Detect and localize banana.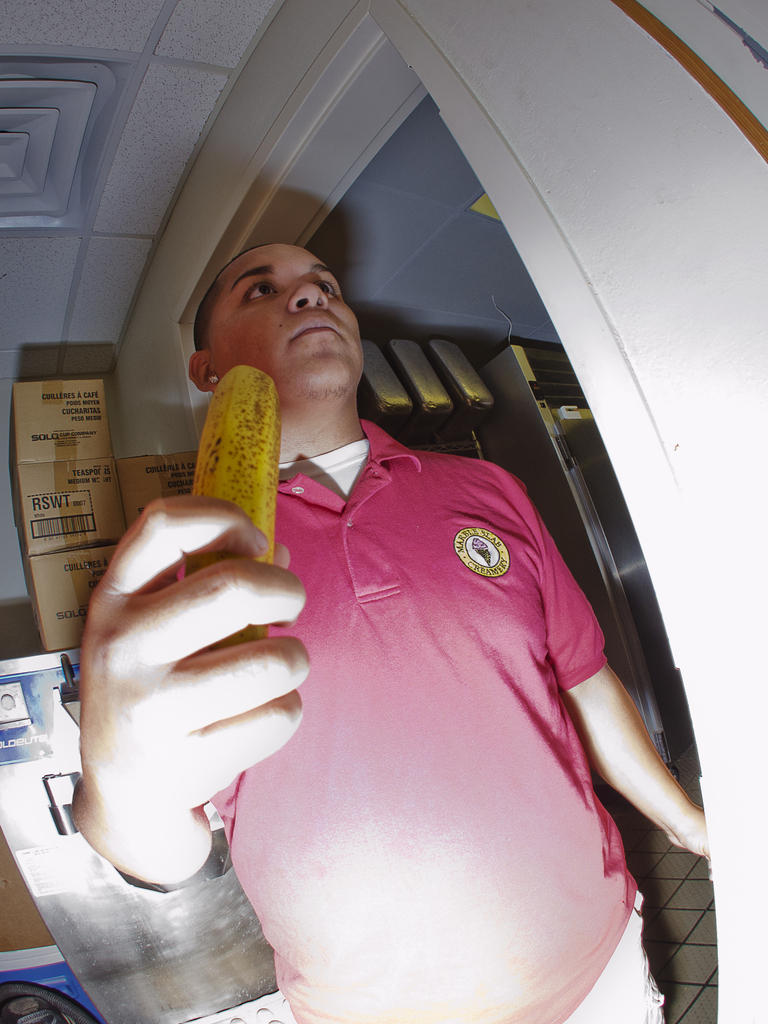
Localized at {"x1": 178, "y1": 367, "x2": 272, "y2": 650}.
